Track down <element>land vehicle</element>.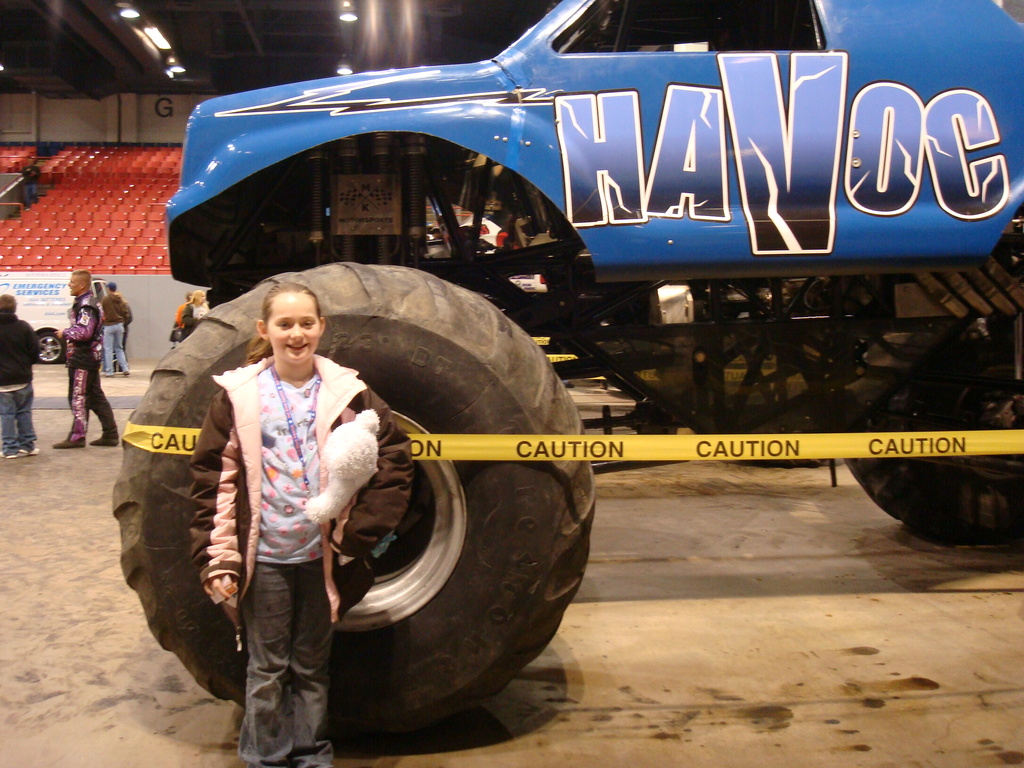
Tracked to left=0, top=267, right=109, bottom=362.
